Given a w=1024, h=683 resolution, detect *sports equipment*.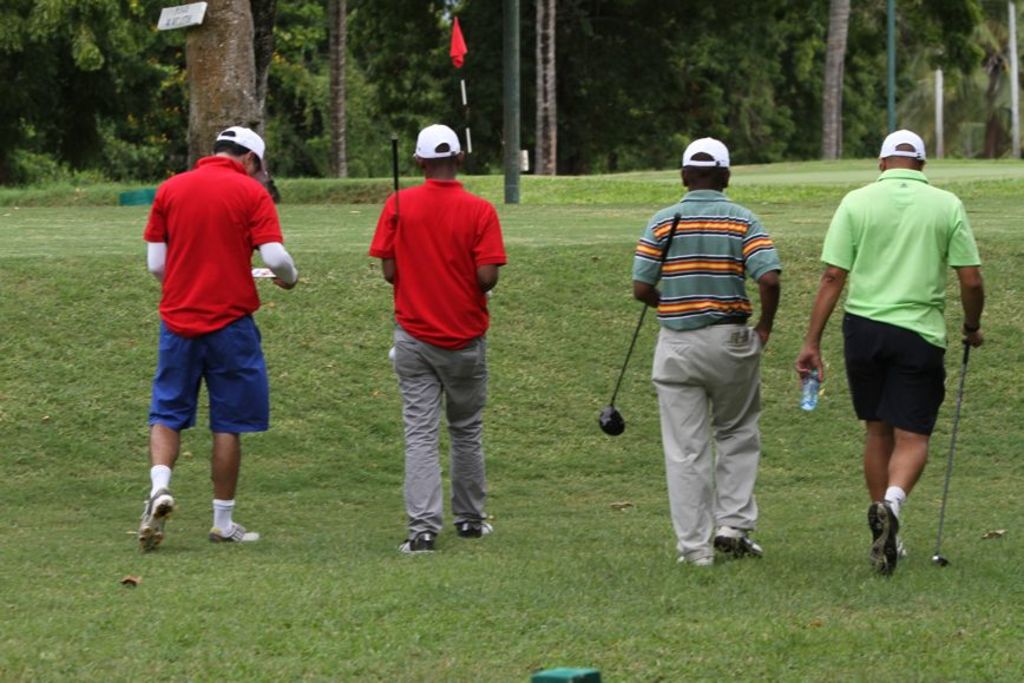
392/136/402/193.
